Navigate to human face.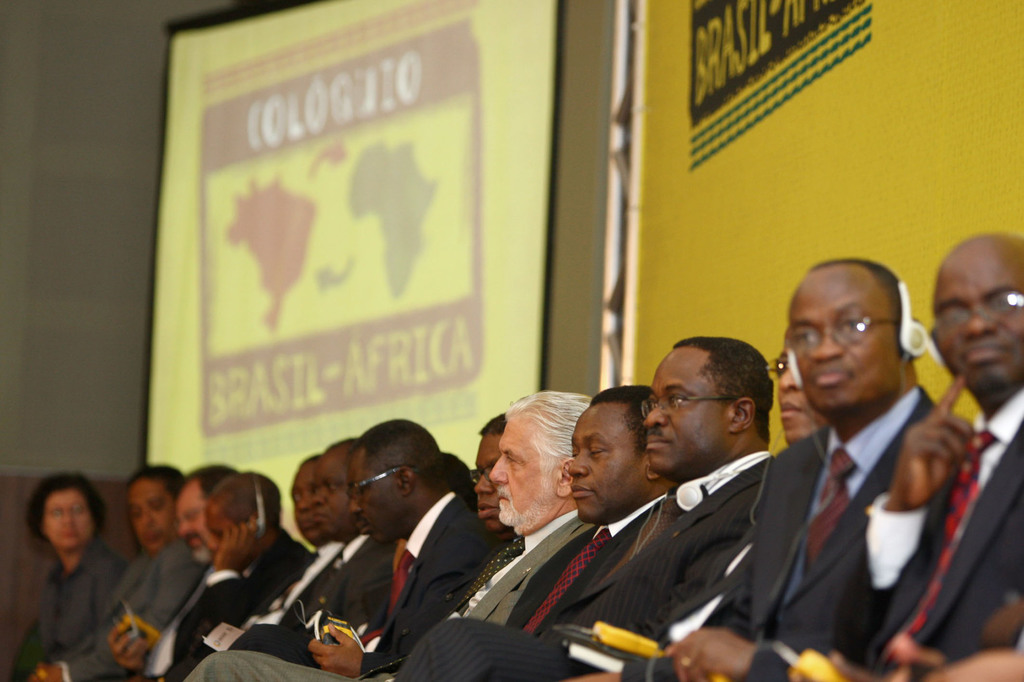
Navigation target: (345,445,401,544).
